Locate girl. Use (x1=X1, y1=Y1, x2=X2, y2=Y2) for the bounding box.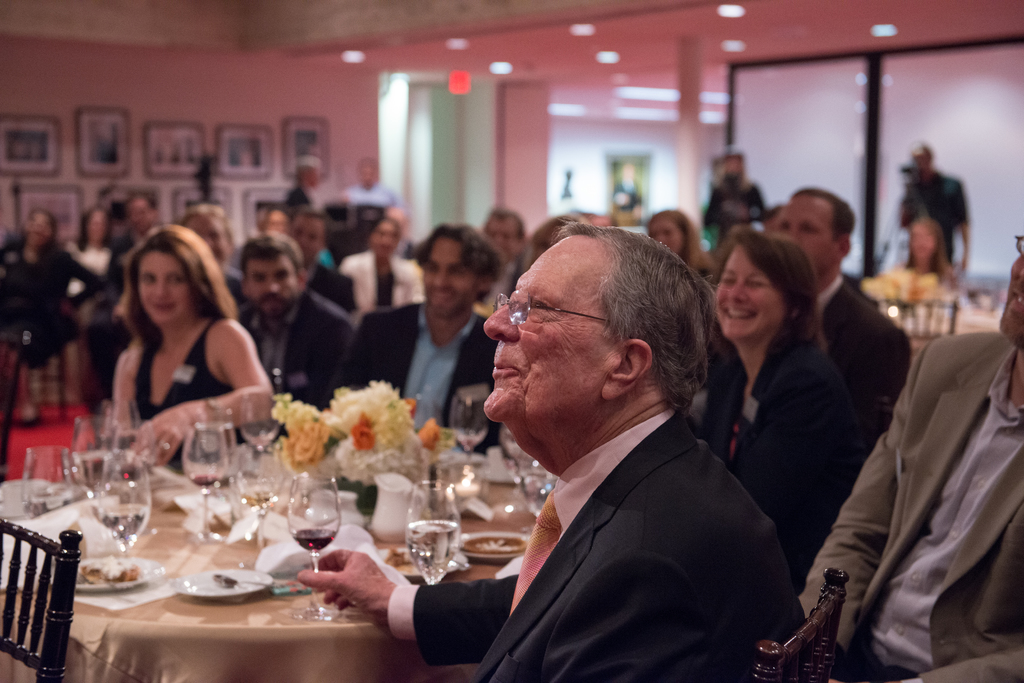
(x1=113, y1=225, x2=275, y2=468).
